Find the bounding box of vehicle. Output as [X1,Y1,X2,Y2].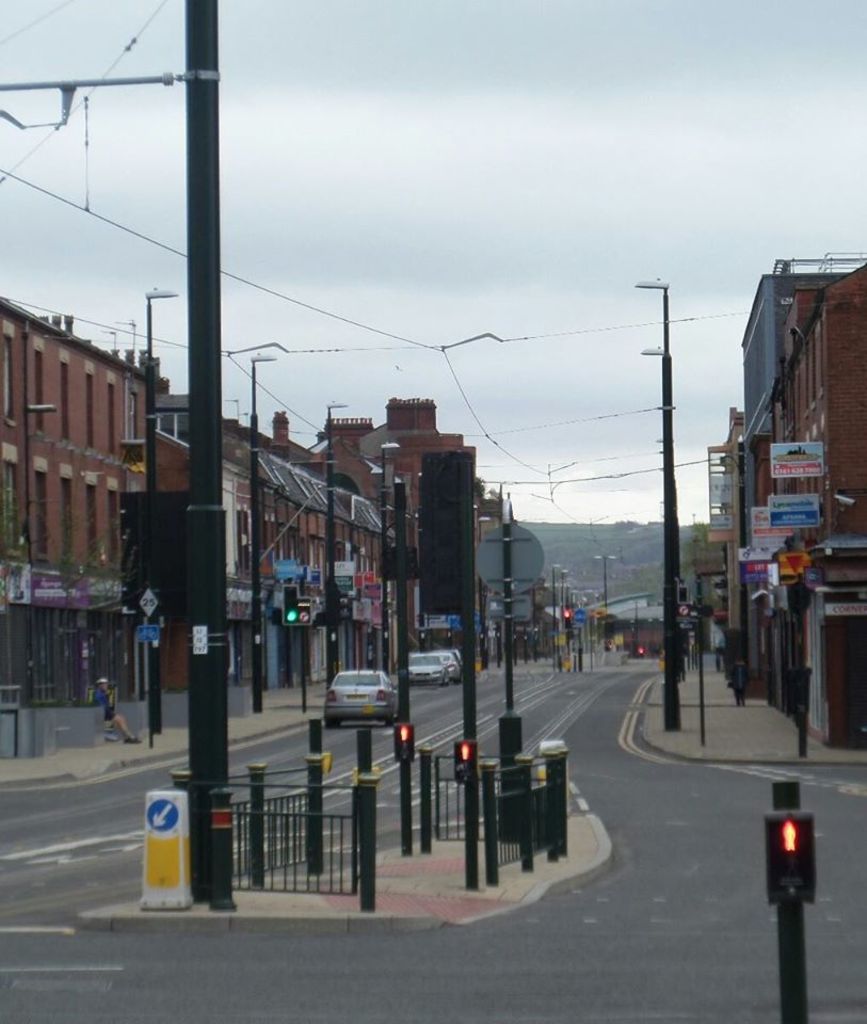
[402,653,462,688].
